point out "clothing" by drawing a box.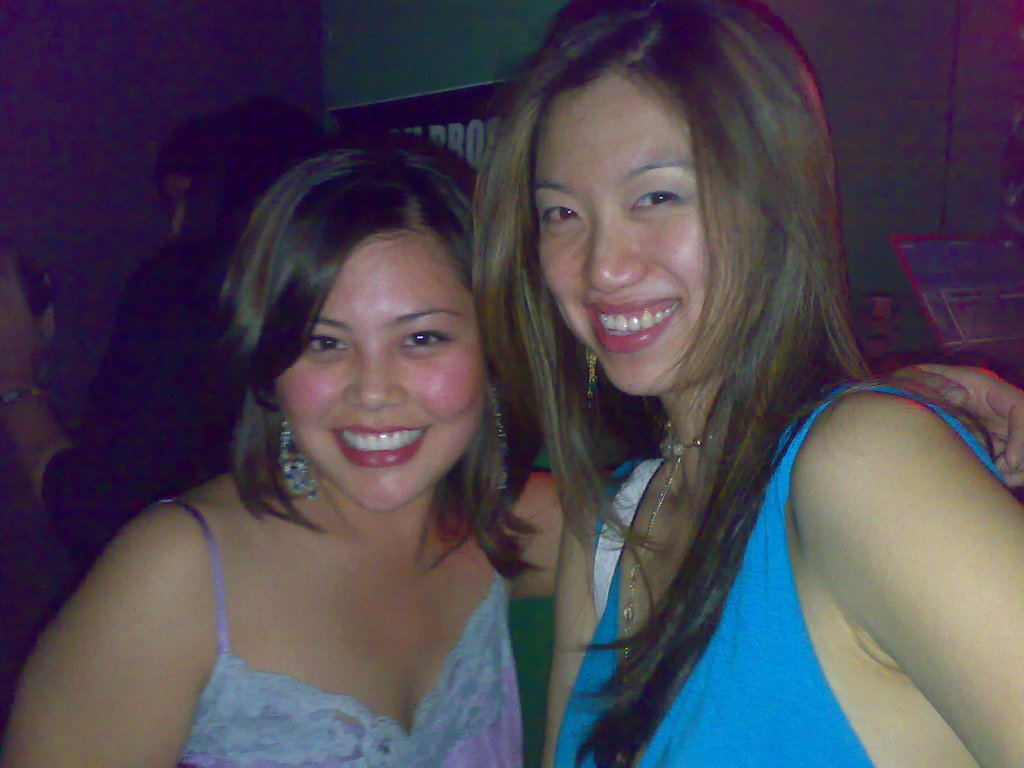
box(39, 240, 250, 545).
